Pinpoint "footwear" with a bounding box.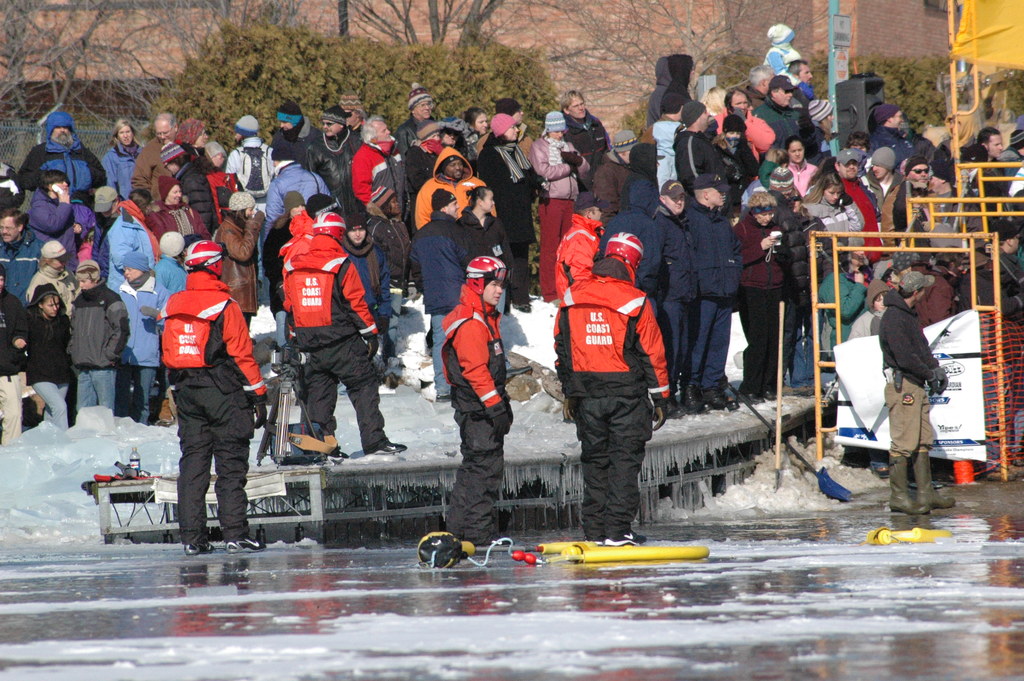
(887,444,917,513).
